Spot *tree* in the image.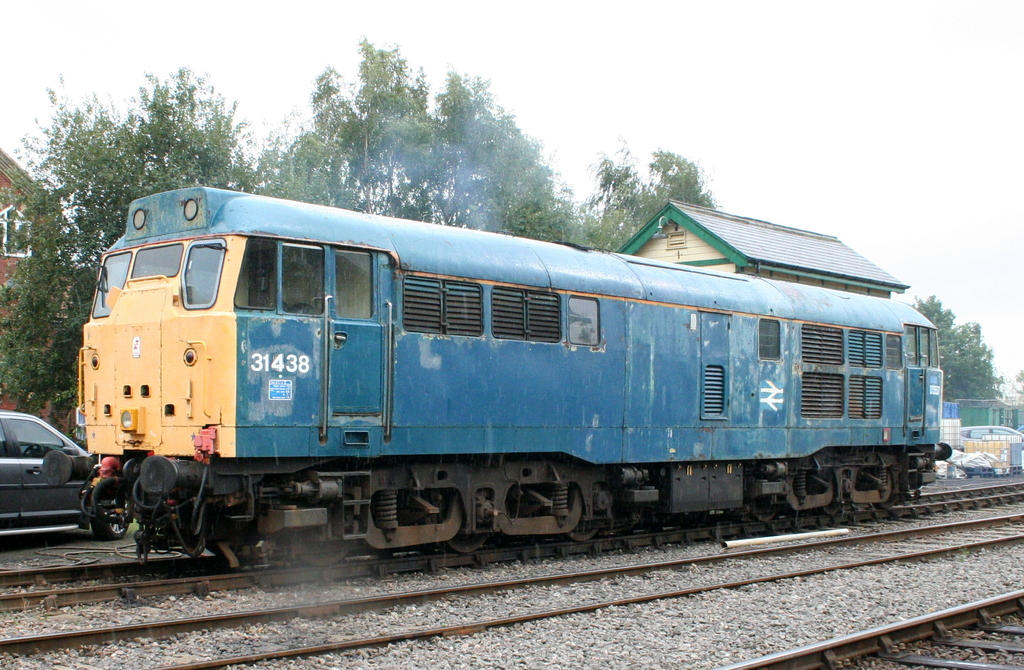
*tree* found at rect(904, 296, 1007, 406).
